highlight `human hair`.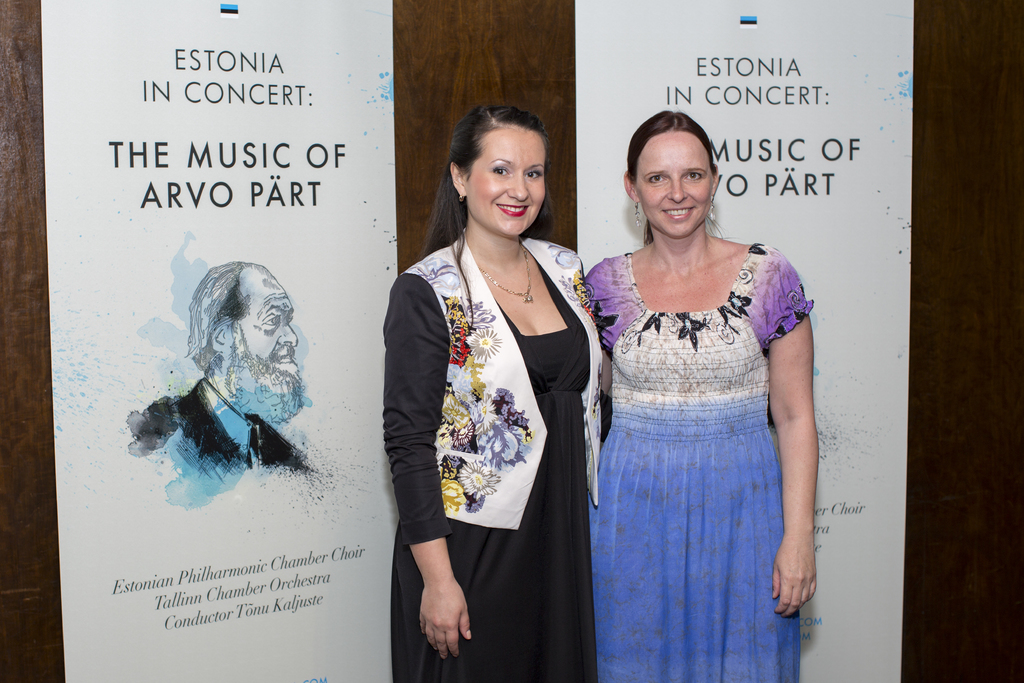
Highlighted region: region(425, 100, 544, 258).
